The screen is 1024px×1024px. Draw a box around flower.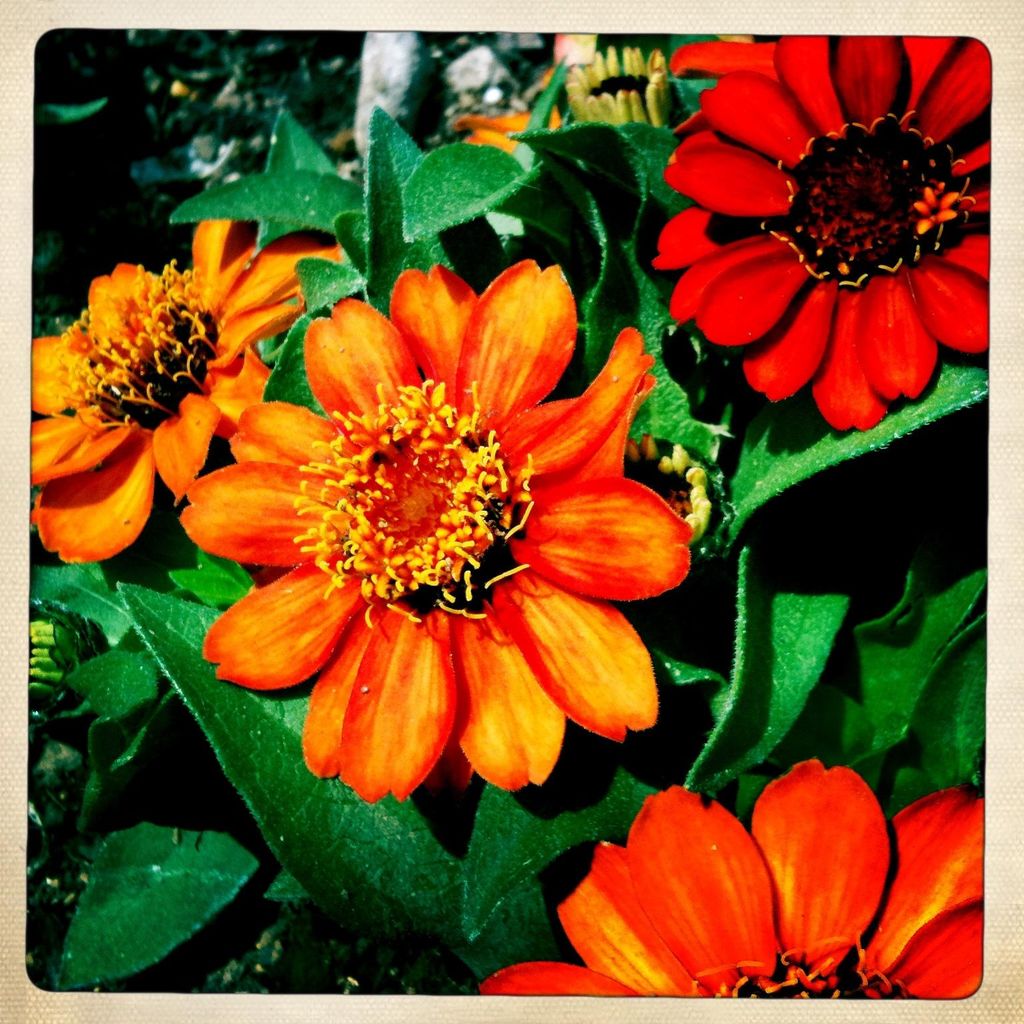
rect(169, 261, 705, 799).
